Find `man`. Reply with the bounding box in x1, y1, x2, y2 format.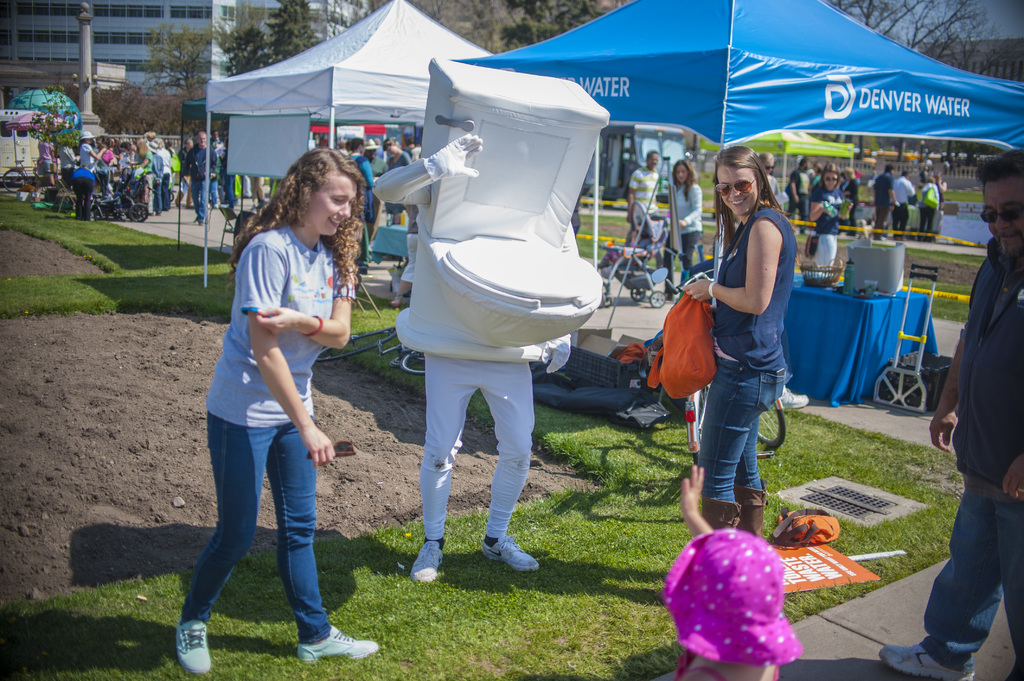
877, 153, 1023, 680.
